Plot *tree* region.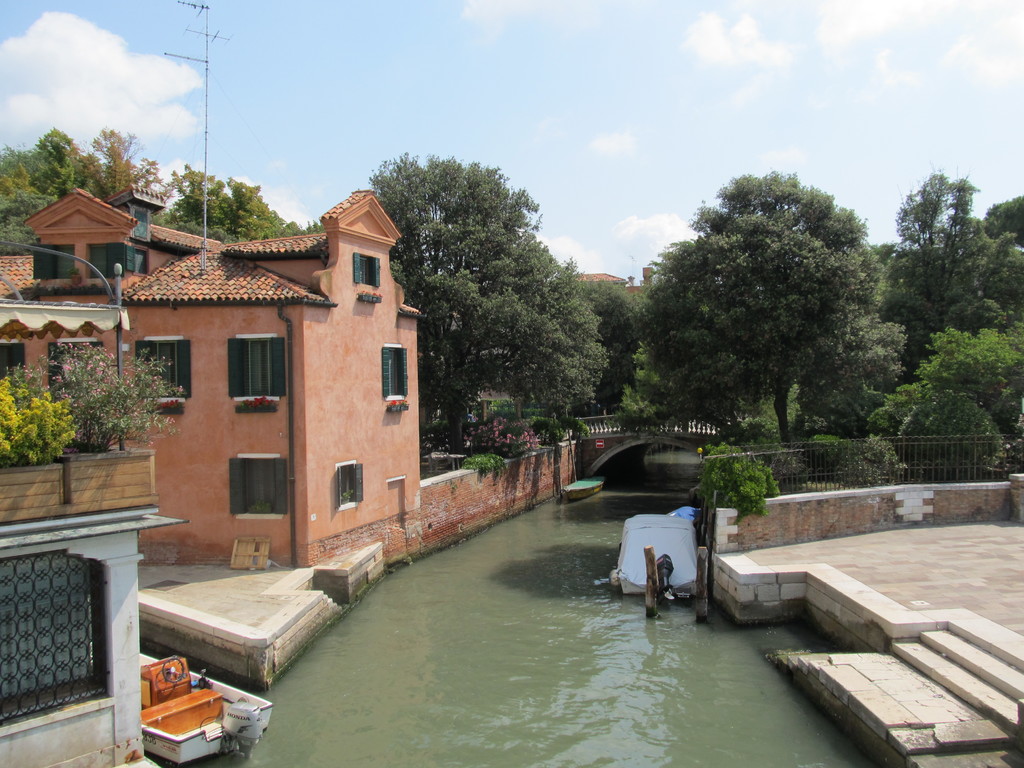
Plotted at x1=0, y1=365, x2=77, y2=461.
